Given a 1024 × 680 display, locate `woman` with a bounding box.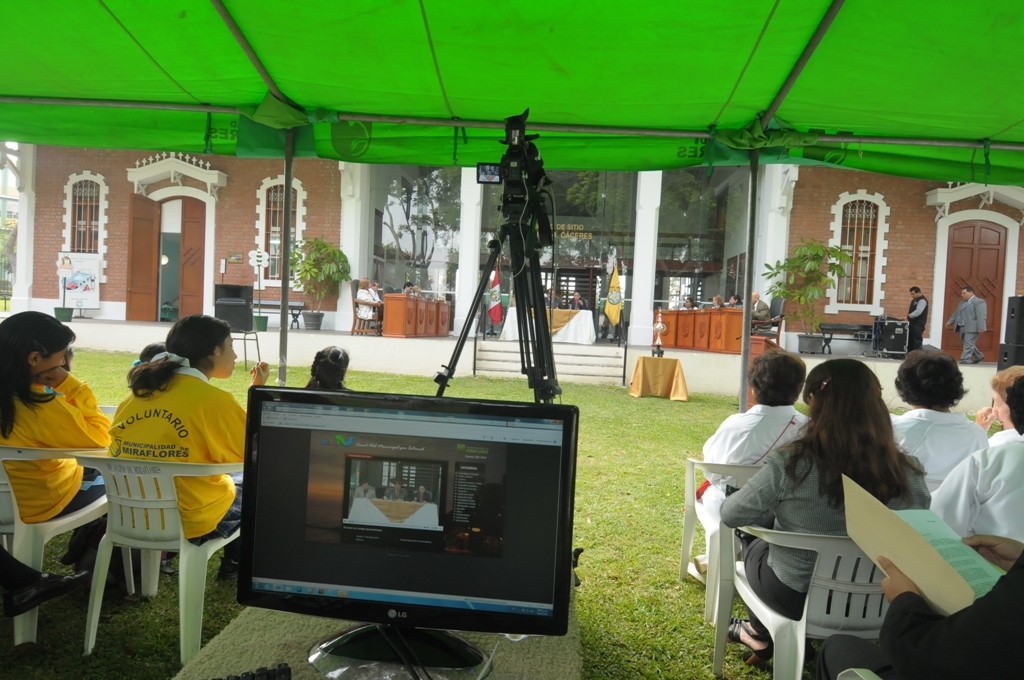
Located: {"left": 725, "top": 357, "right": 963, "bottom": 666}.
